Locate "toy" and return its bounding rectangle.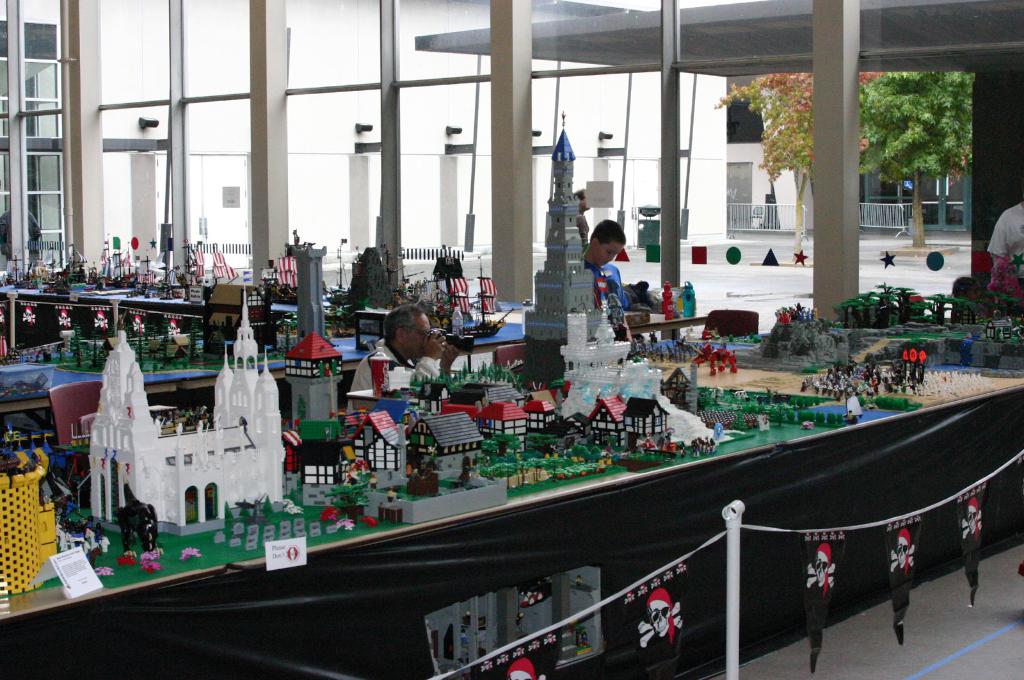
locate(136, 252, 164, 291).
